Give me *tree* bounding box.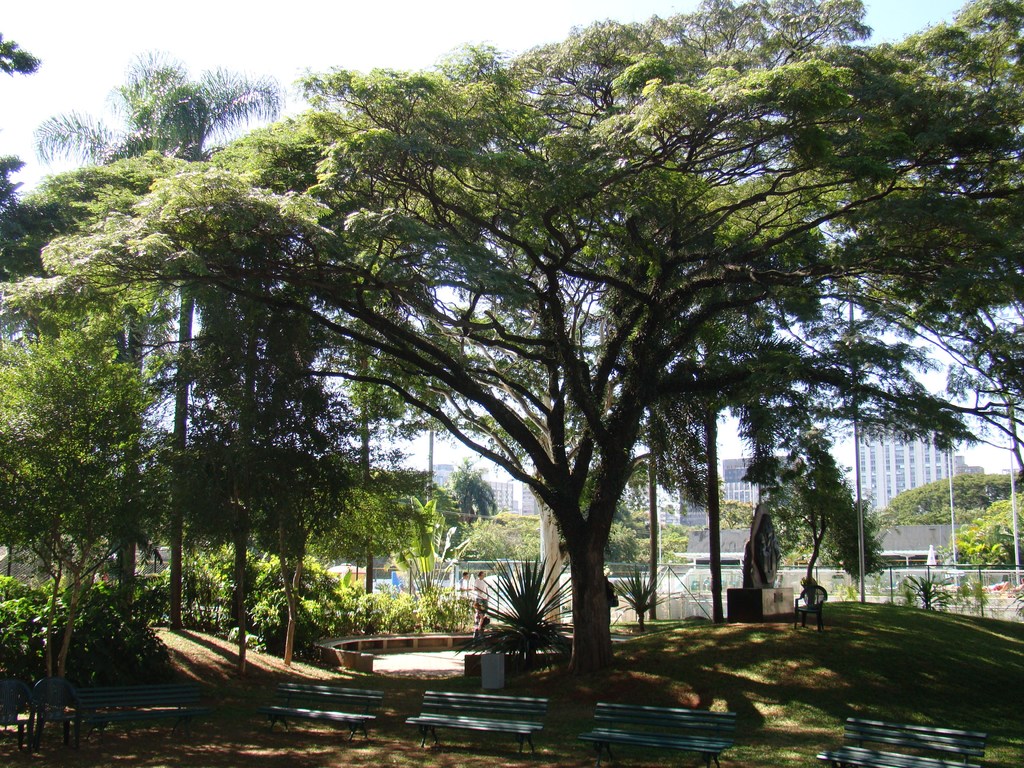
l=719, t=492, r=754, b=528.
